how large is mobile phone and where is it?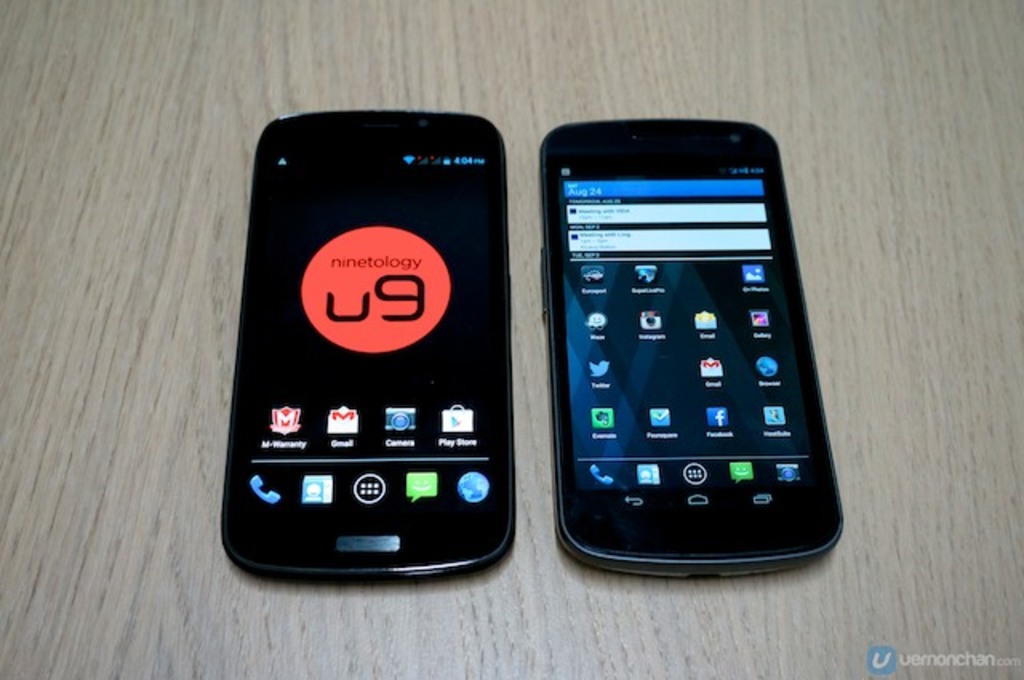
Bounding box: bbox=(222, 106, 512, 581).
